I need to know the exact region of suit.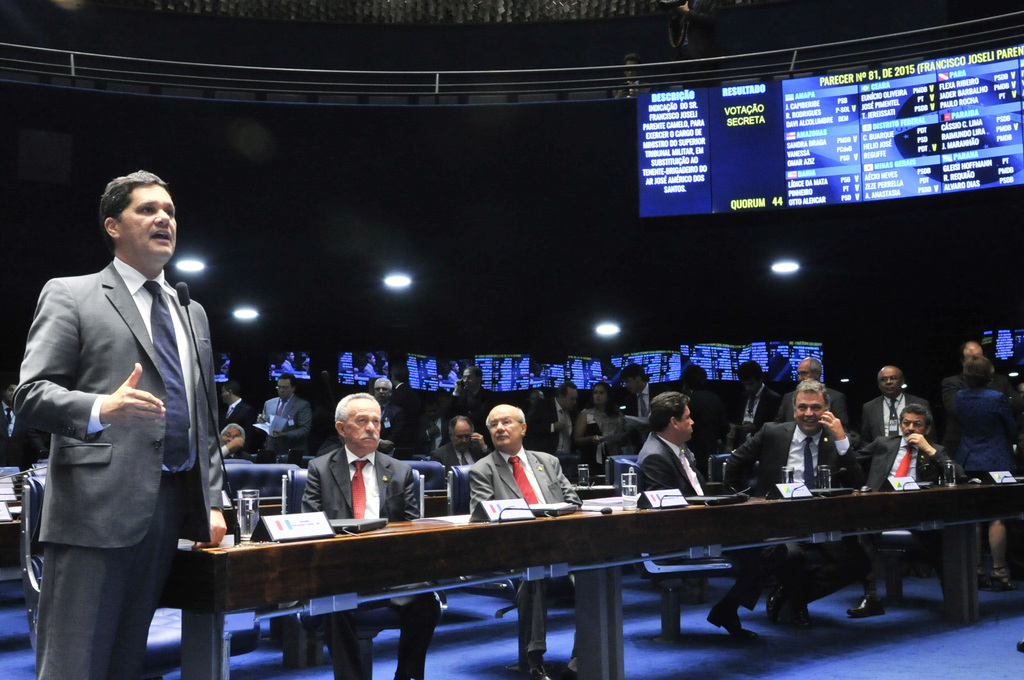
Region: select_region(467, 444, 589, 668).
